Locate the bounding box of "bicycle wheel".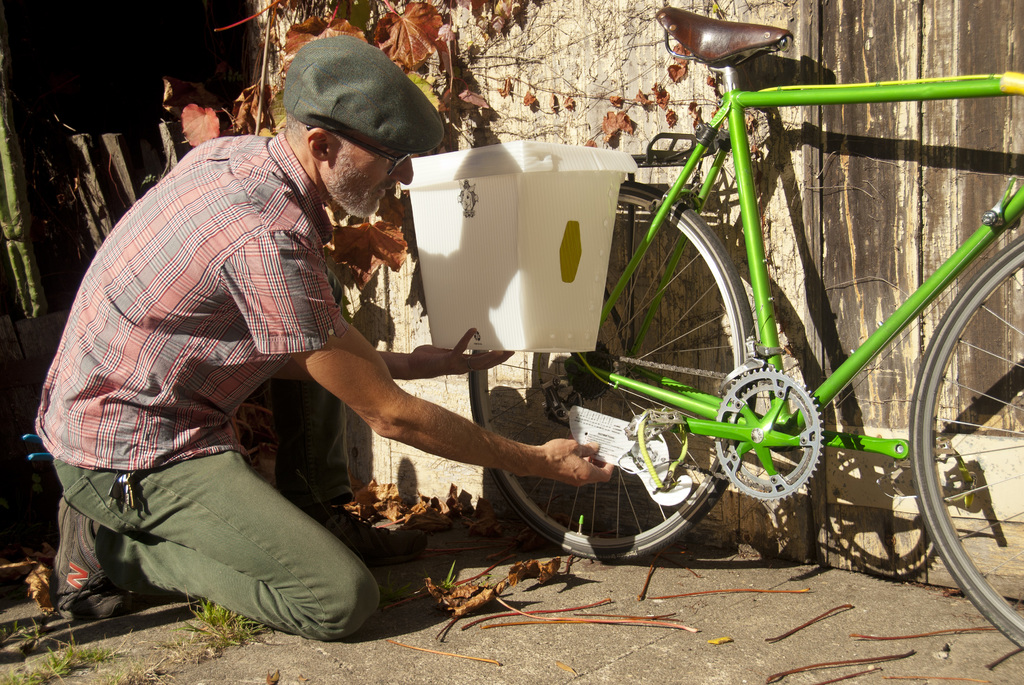
Bounding box: detection(921, 264, 1017, 645).
